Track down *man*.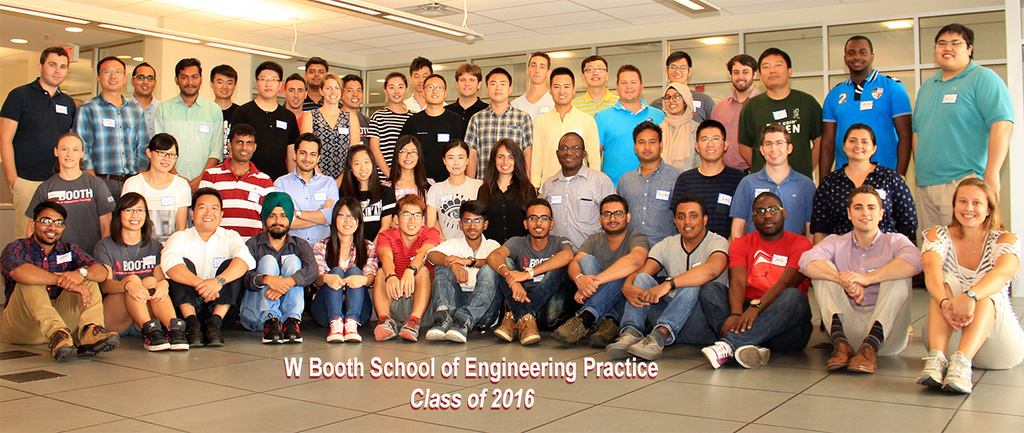
Tracked to bbox=[127, 60, 166, 131].
